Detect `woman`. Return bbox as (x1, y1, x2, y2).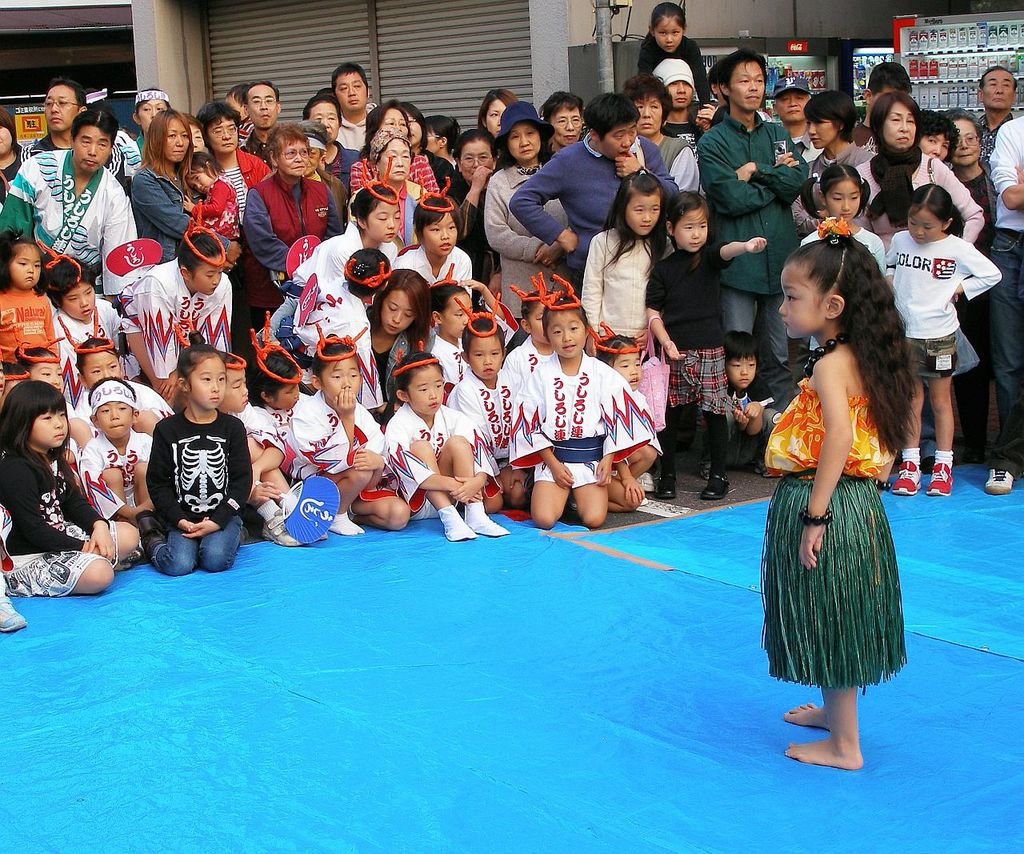
(243, 121, 341, 403).
